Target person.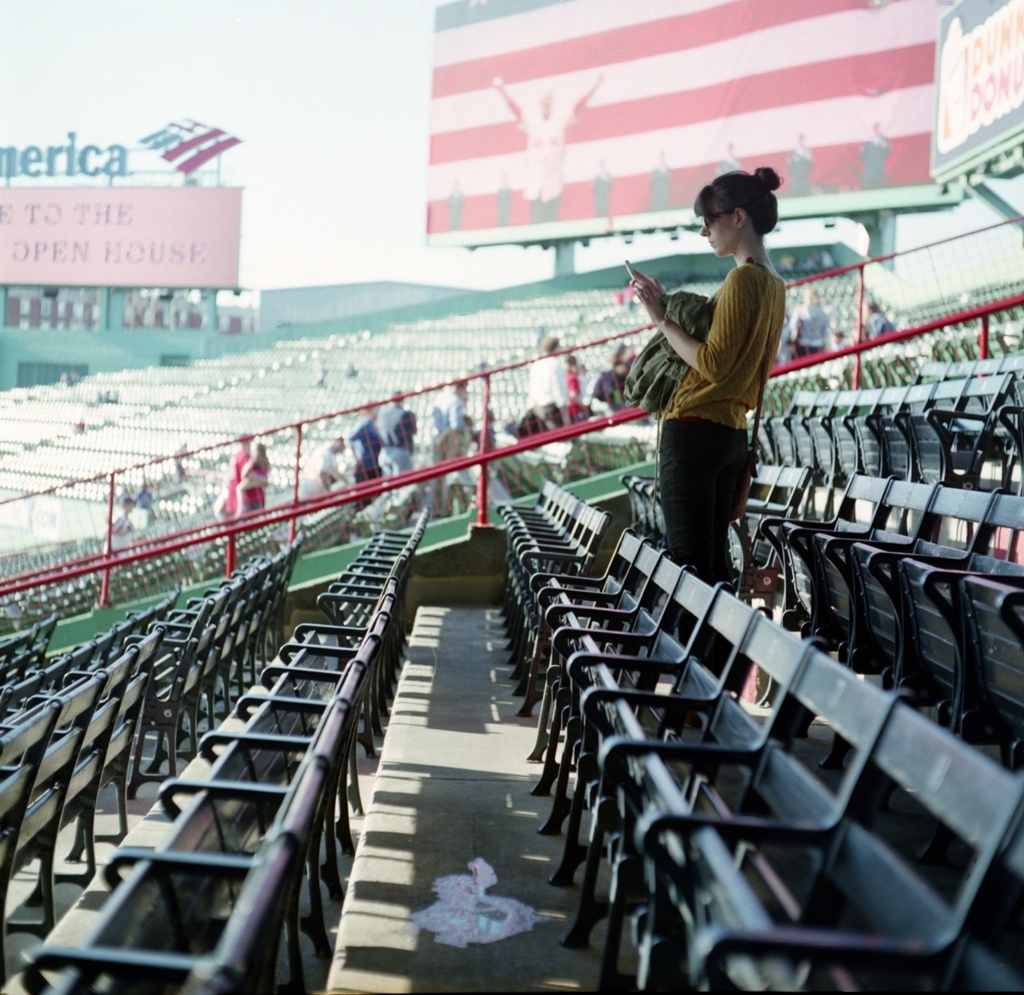
Target region: 623:167:793:697.
